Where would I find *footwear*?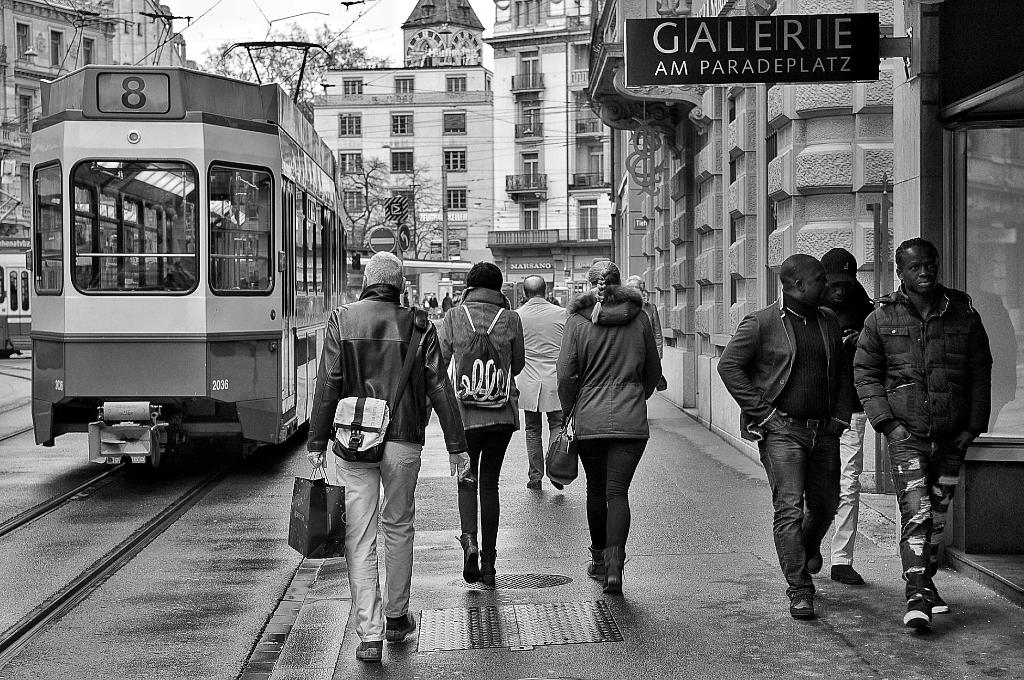
At pyautogui.locateOnScreen(604, 546, 632, 594).
